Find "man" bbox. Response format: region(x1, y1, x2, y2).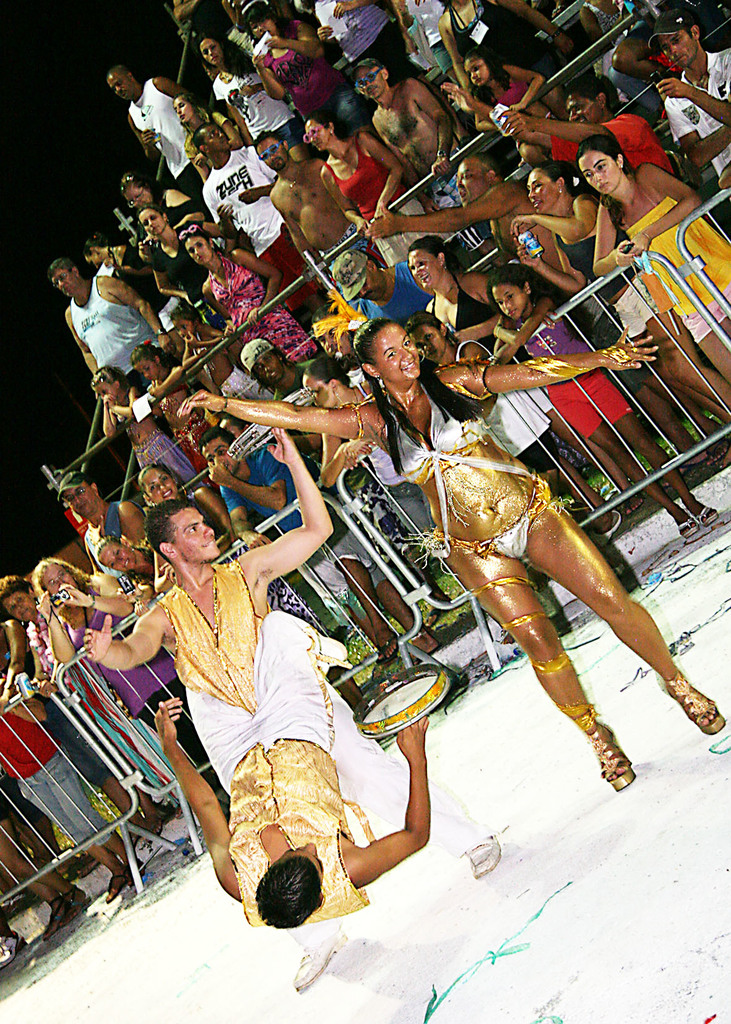
region(430, 80, 678, 176).
